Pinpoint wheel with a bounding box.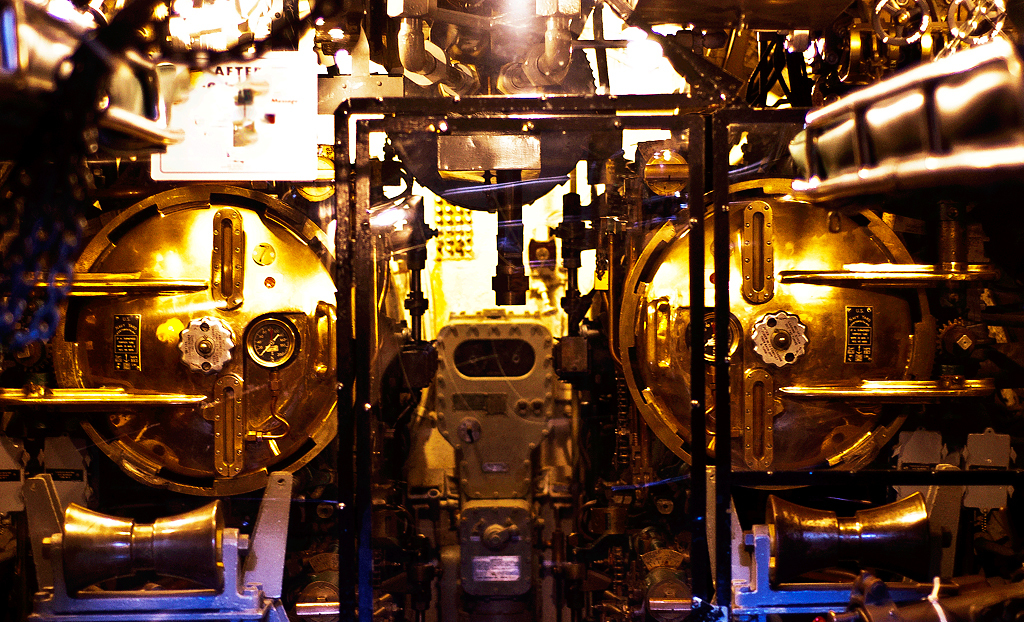
BBox(50, 182, 384, 501).
